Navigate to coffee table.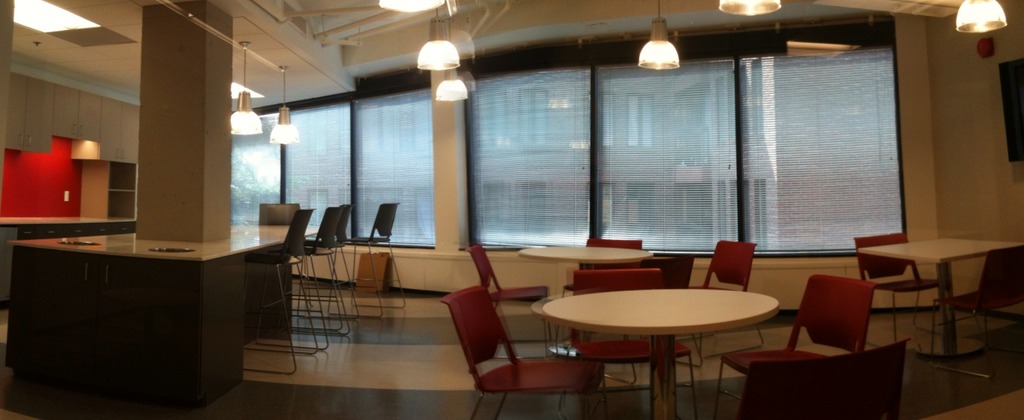
Navigation target: (527, 267, 792, 405).
